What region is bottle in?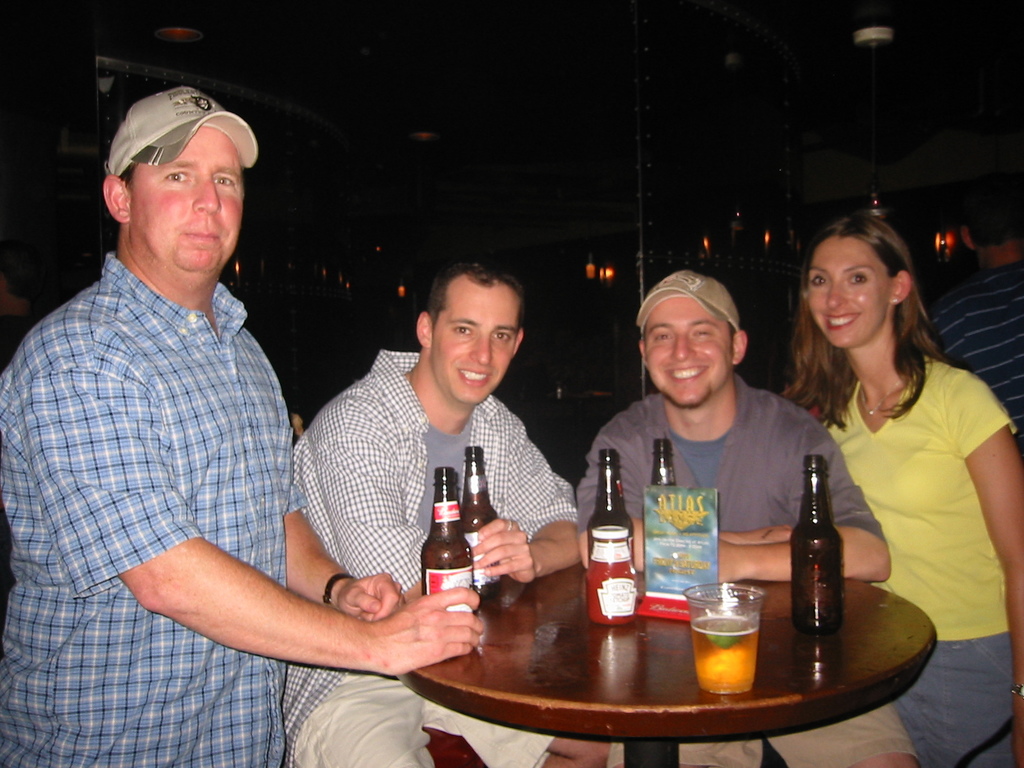
651, 437, 675, 490.
